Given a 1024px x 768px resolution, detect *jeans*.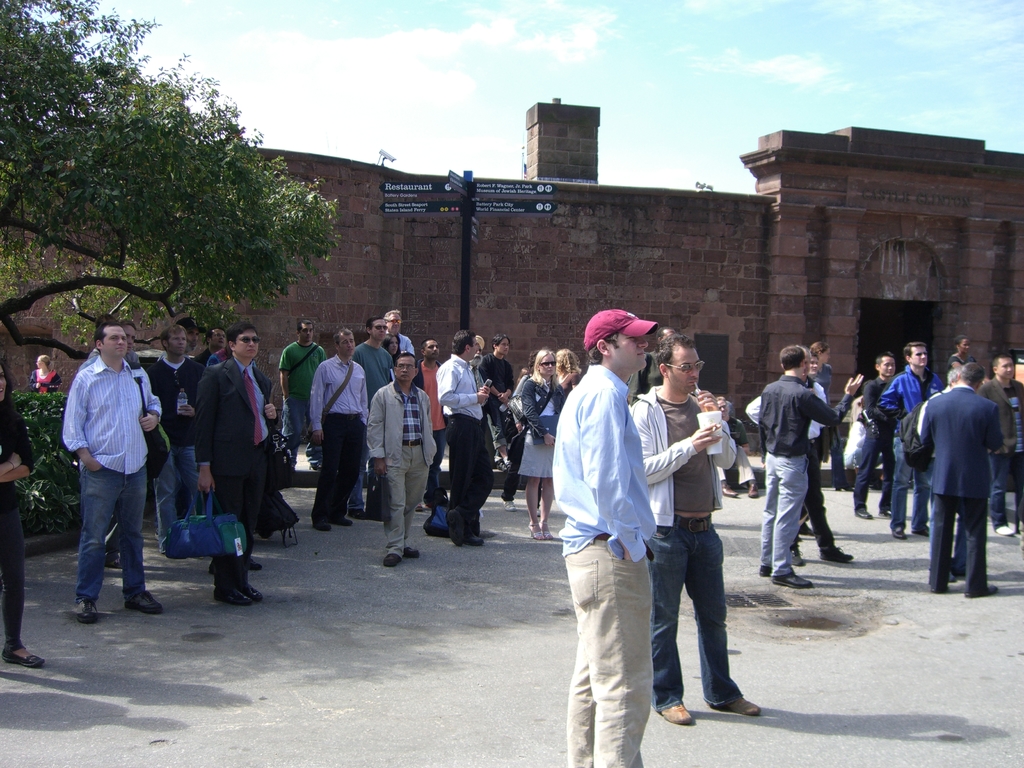
654 504 749 748.
